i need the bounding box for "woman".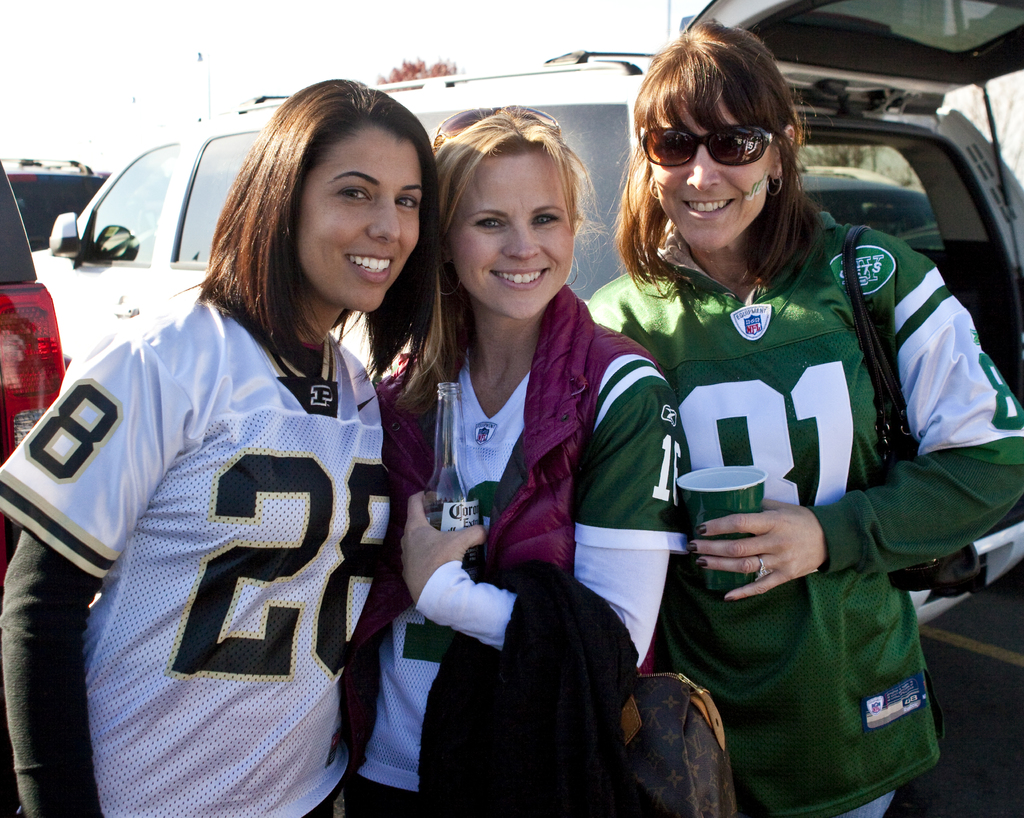
Here it is: x1=361 y1=105 x2=683 y2=817.
